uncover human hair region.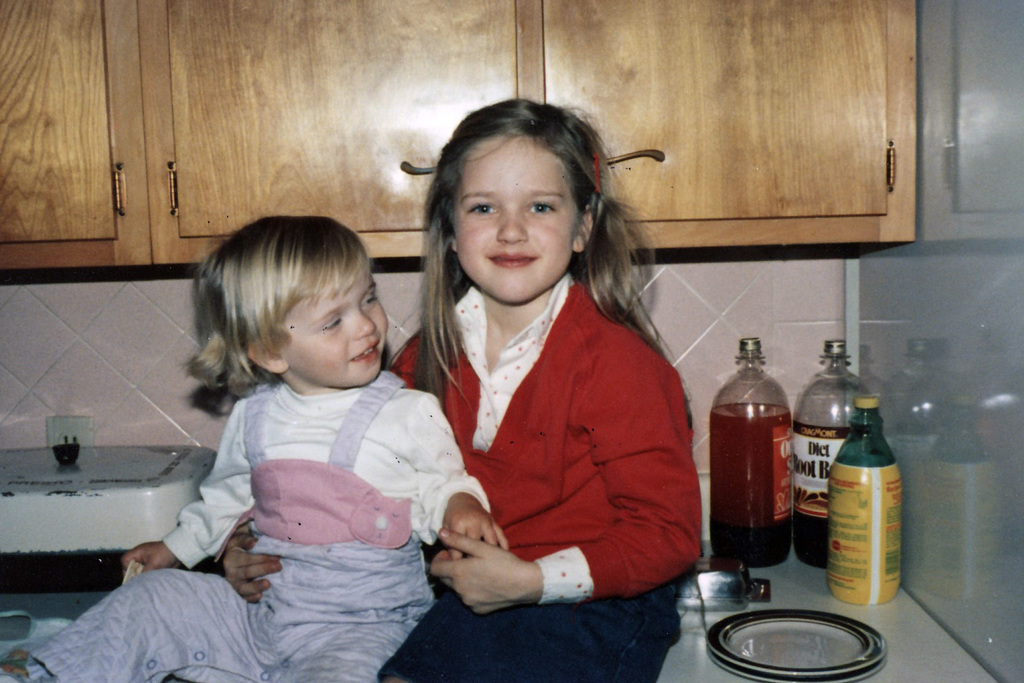
Uncovered: BBox(181, 214, 368, 396).
